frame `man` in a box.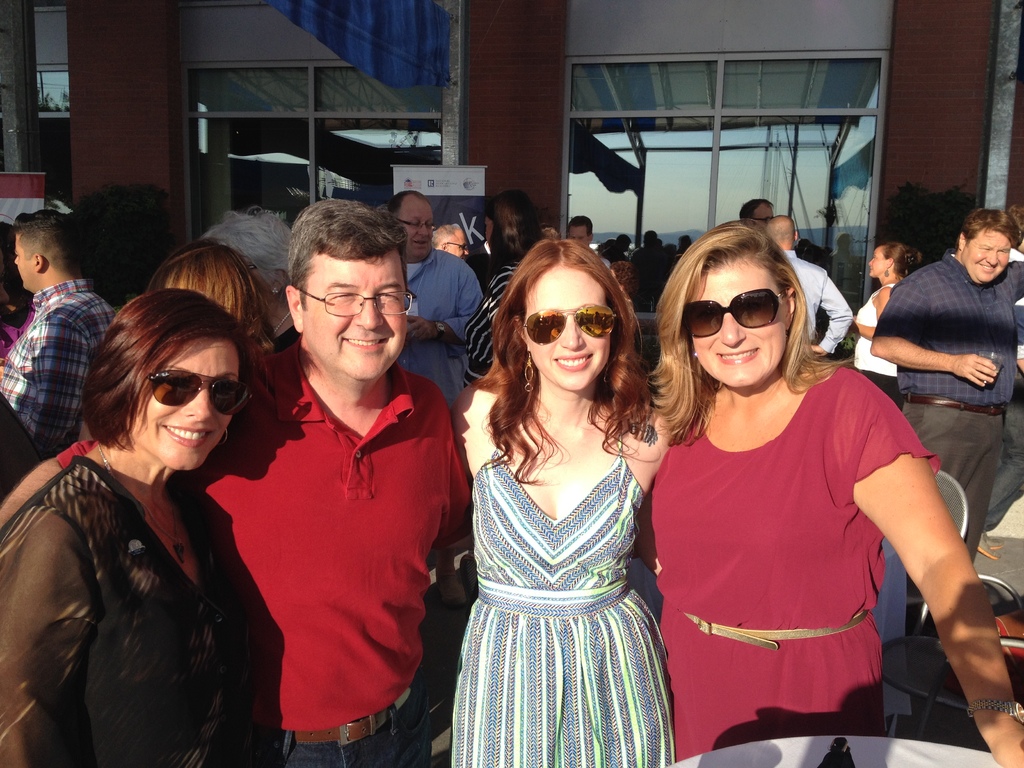
0/195/479/767.
